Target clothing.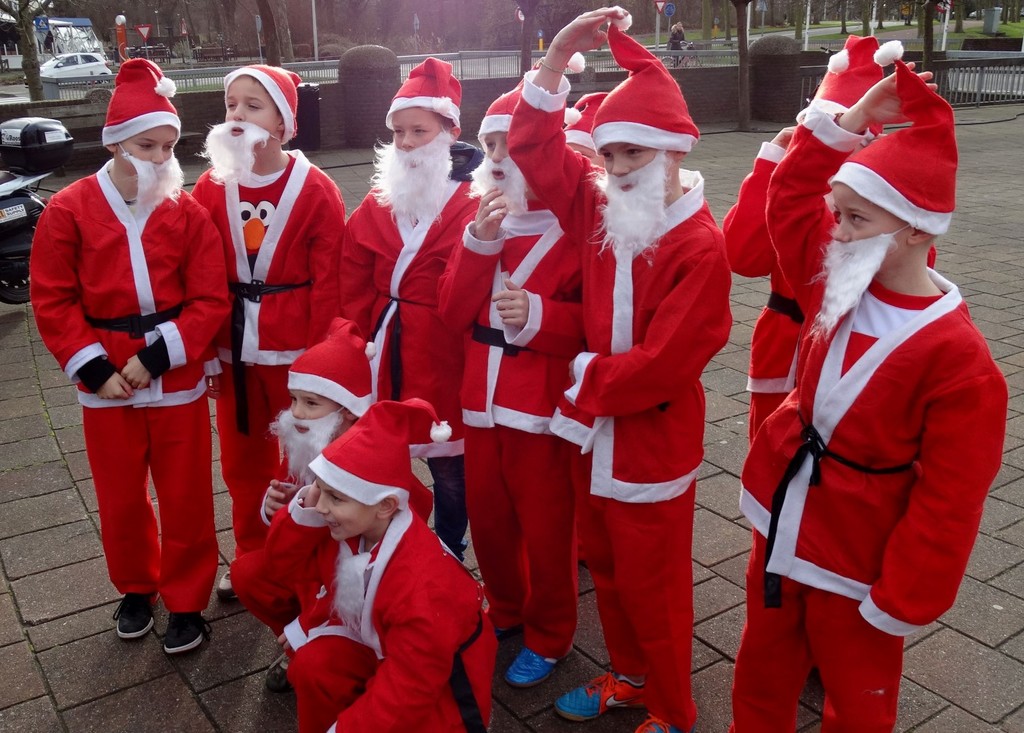
Target region: {"x1": 467, "y1": 426, "x2": 578, "y2": 644}.
